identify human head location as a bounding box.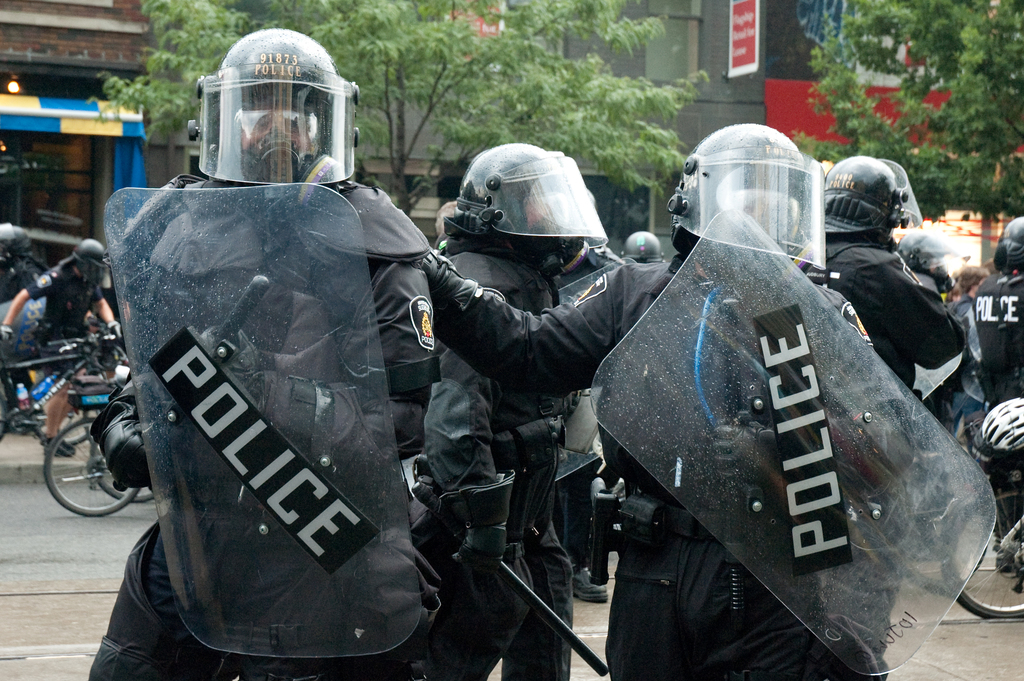
crop(899, 227, 963, 277).
